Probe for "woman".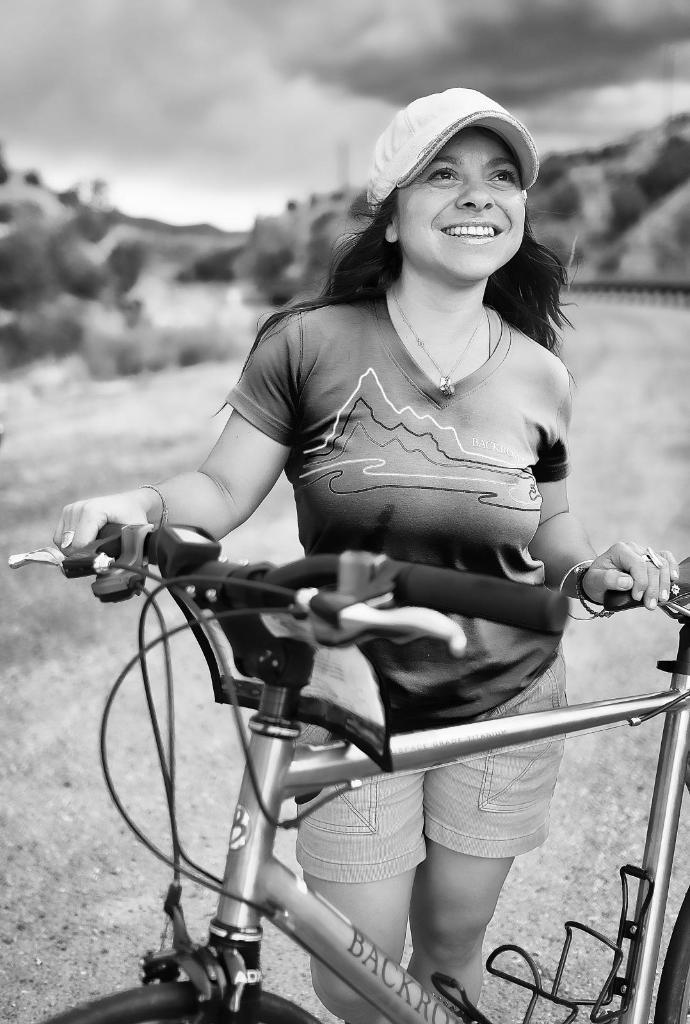
Probe result: box(112, 77, 627, 1000).
